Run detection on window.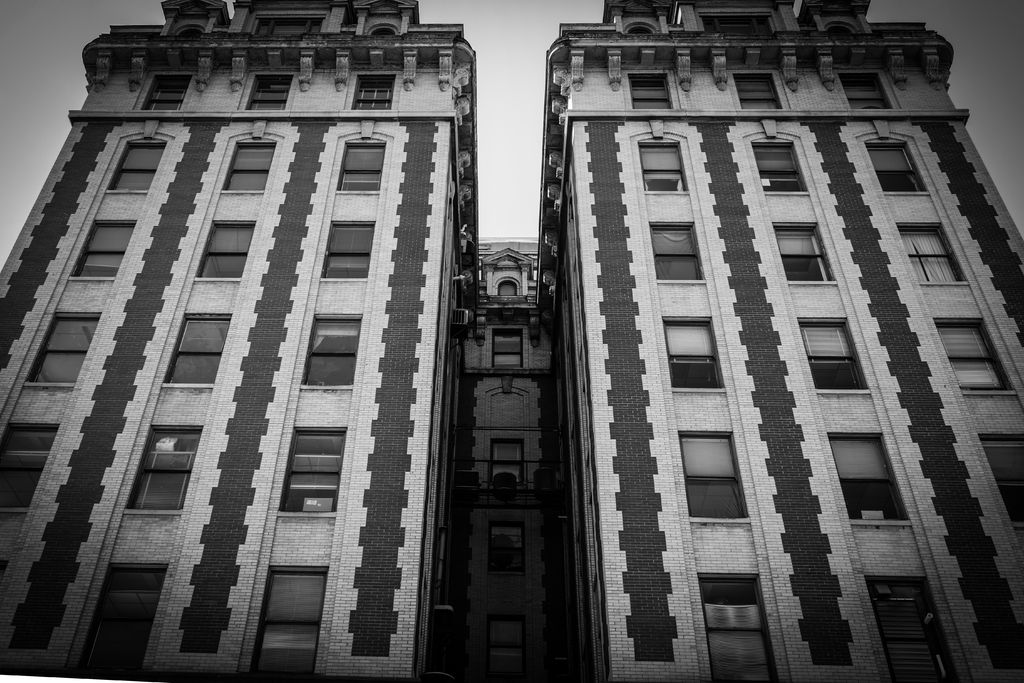
Result: x1=166, y1=21, x2=217, y2=38.
